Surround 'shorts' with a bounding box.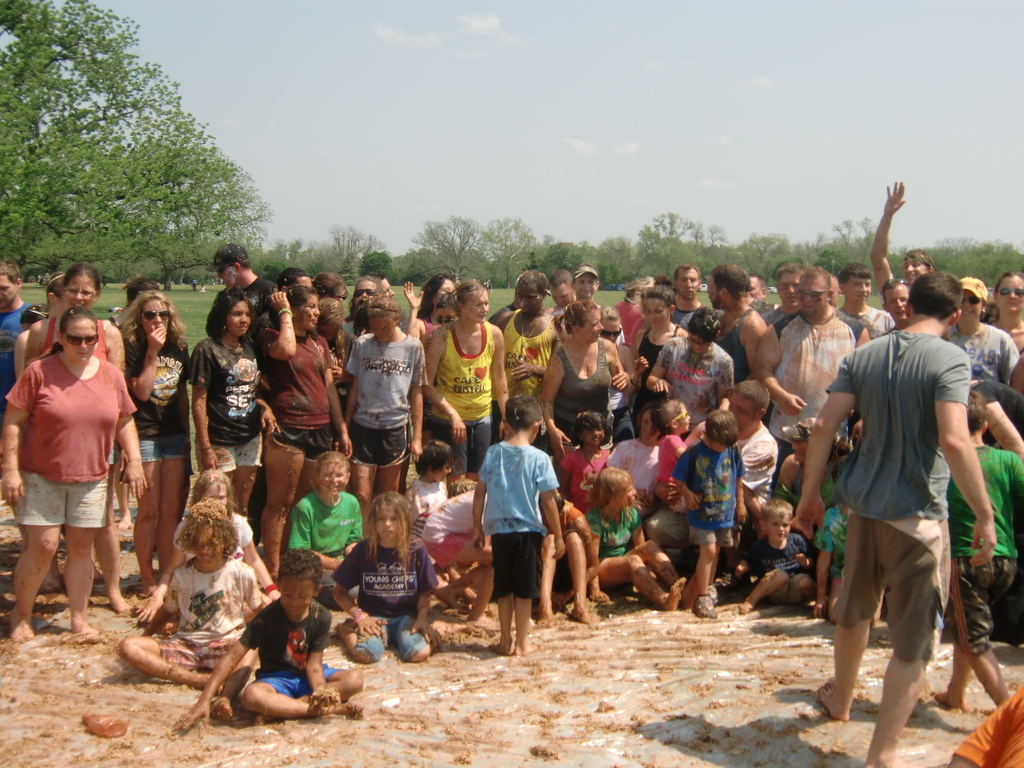
(154,632,246,664).
